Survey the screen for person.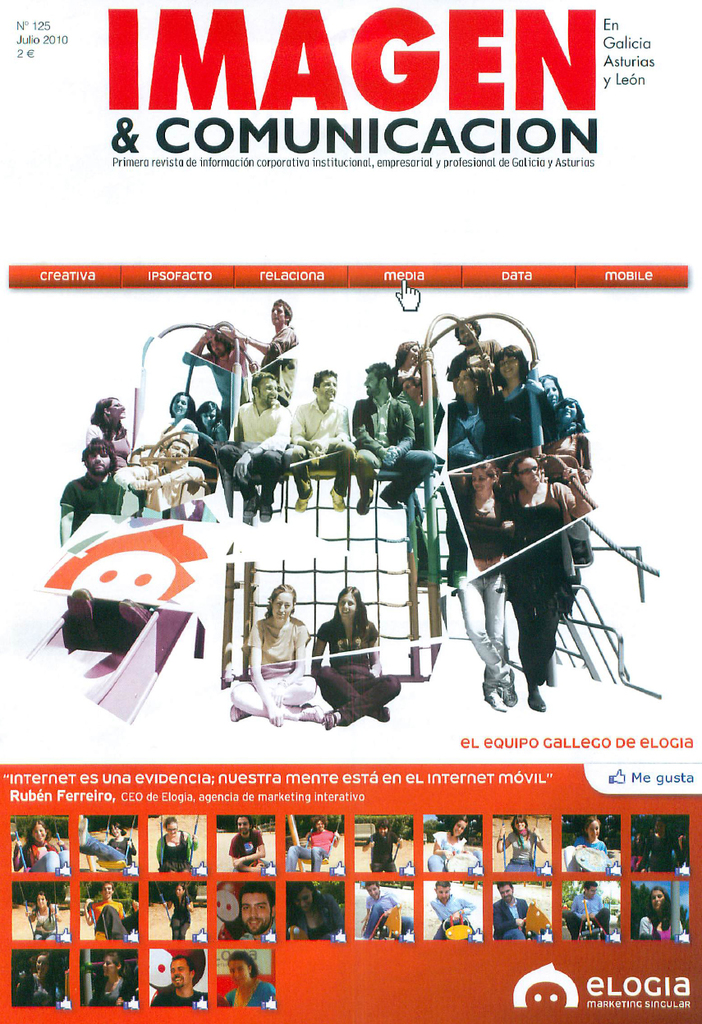
Survey found: <bbox>156, 819, 202, 873</bbox>.
